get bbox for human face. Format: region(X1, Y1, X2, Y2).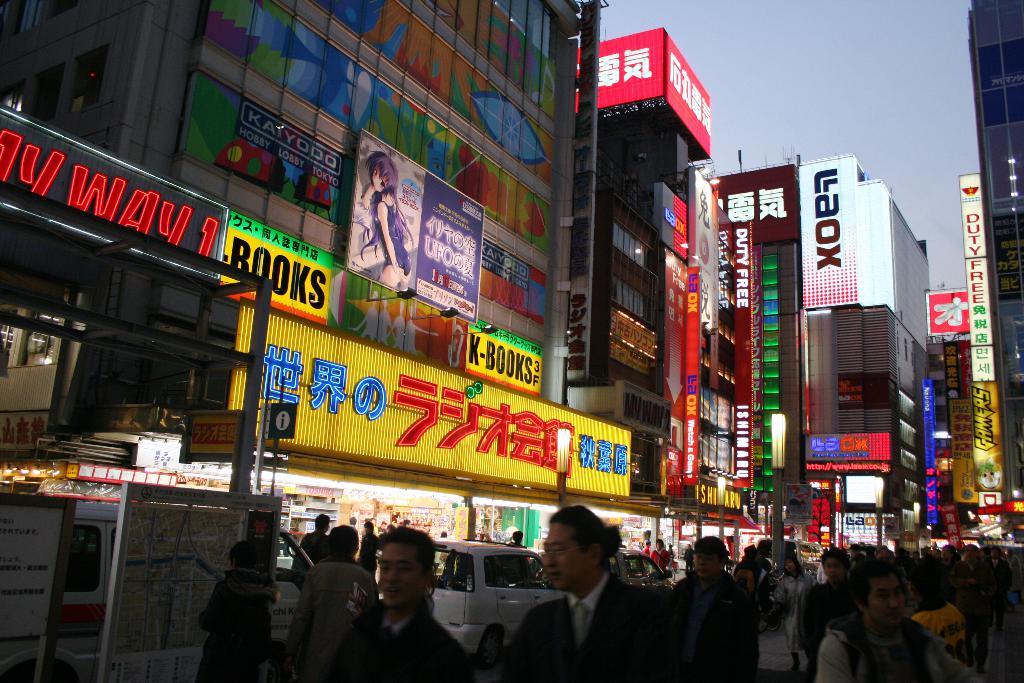
region(398, 300, 404, 313).
